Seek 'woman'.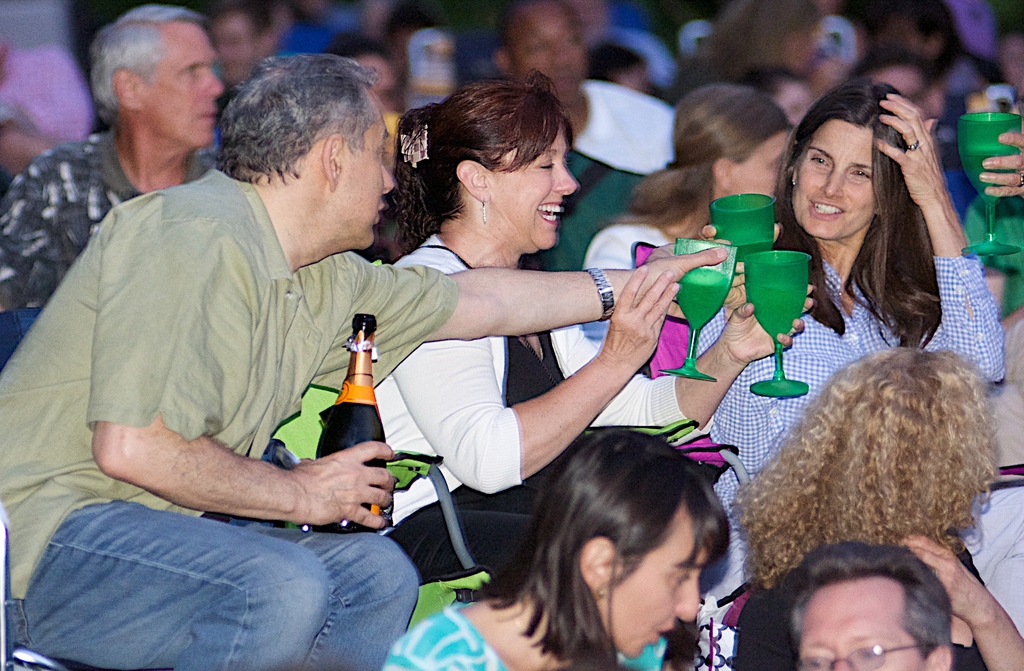
[x1=582, y1=86, x2=797, y2=267].
